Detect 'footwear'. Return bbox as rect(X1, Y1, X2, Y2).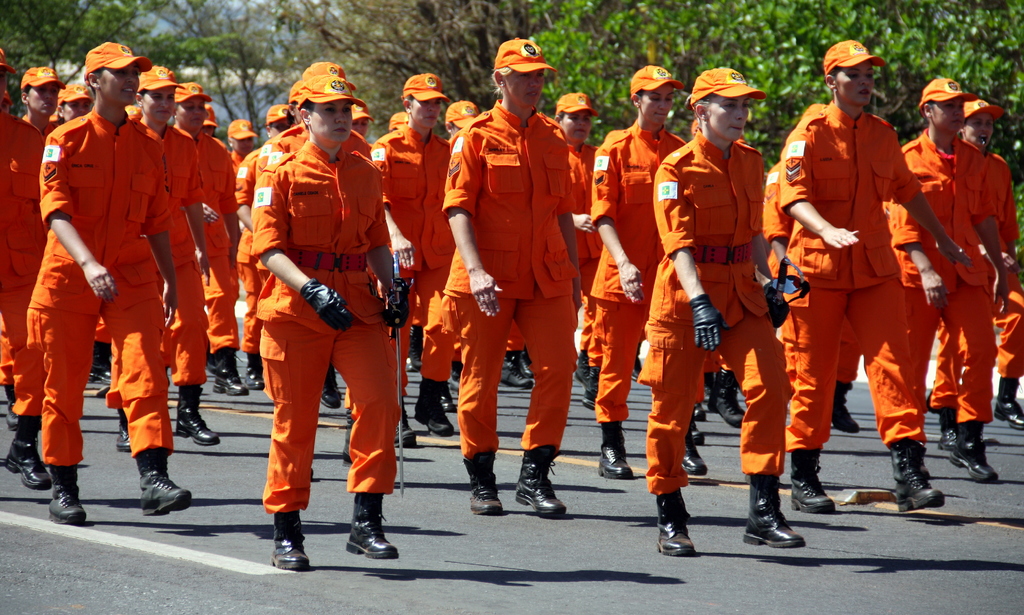
rect(602, 420, 638, 482).
